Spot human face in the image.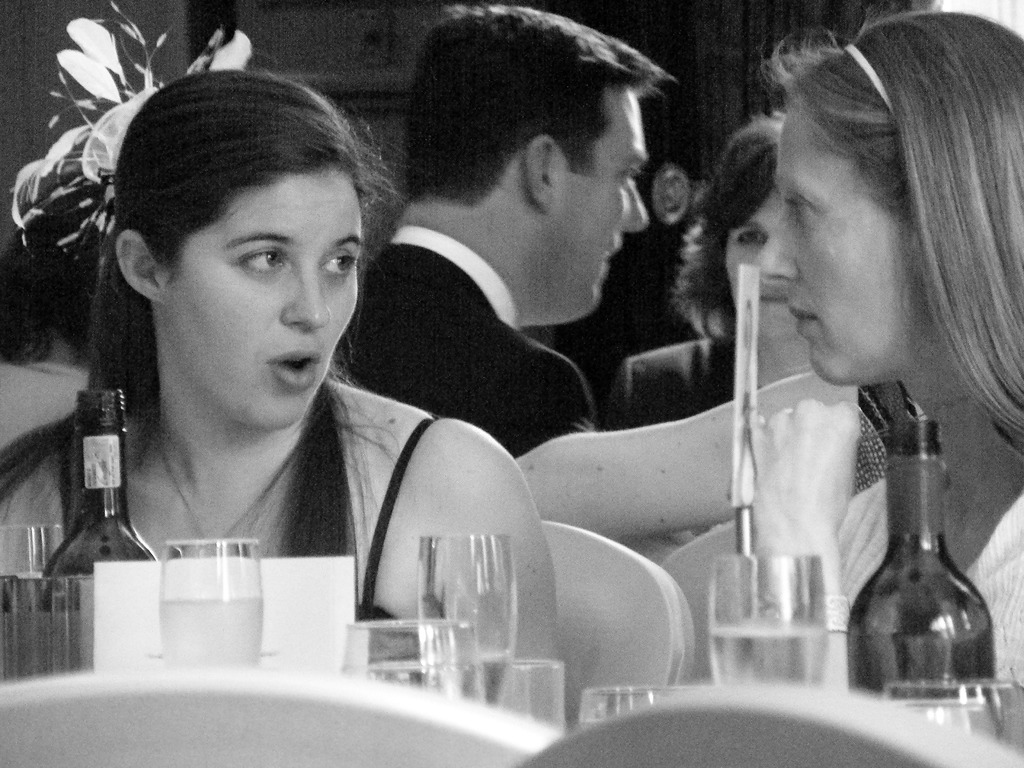
human face found at detection(545, 93, 649, 317).
